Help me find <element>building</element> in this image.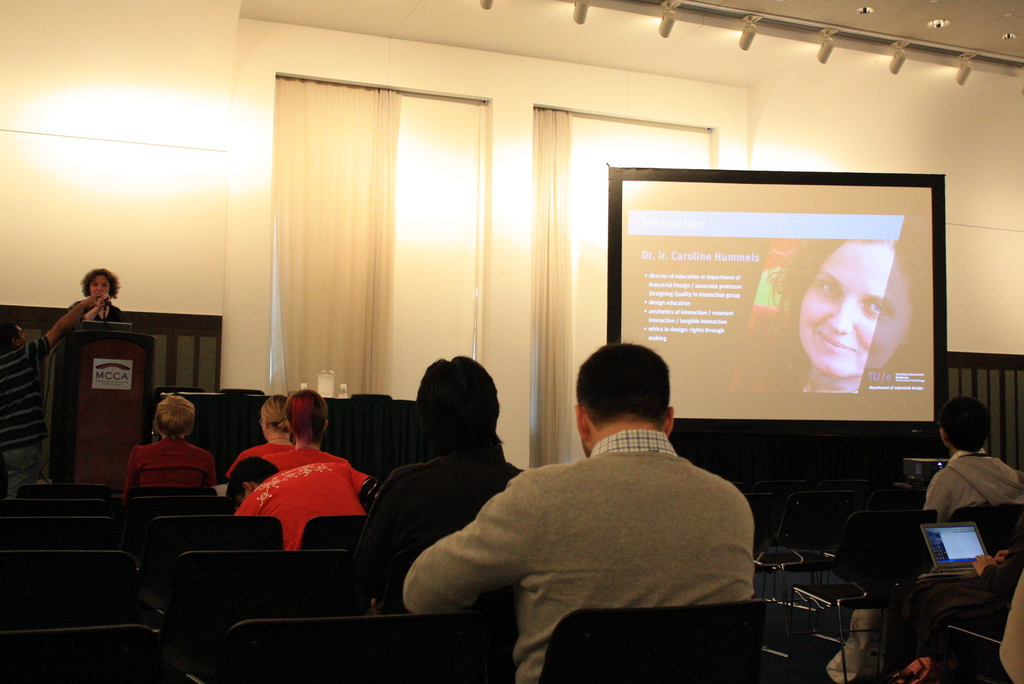
Found it: box(0, 0, 1023, 683).
